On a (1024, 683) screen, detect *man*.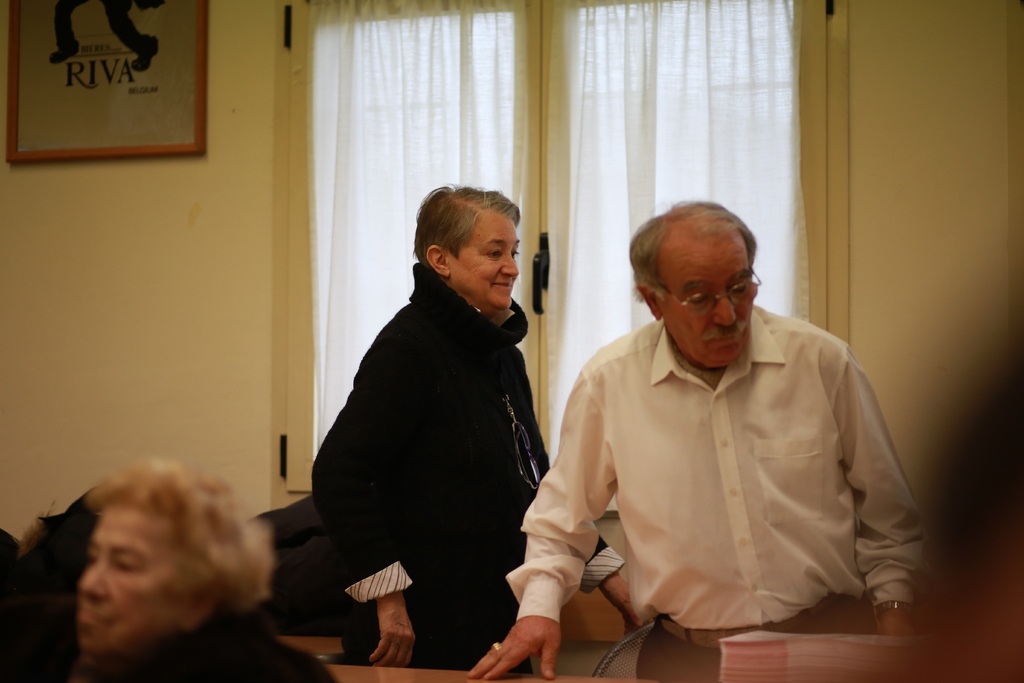
bbox(303, 139, 575, 682).
